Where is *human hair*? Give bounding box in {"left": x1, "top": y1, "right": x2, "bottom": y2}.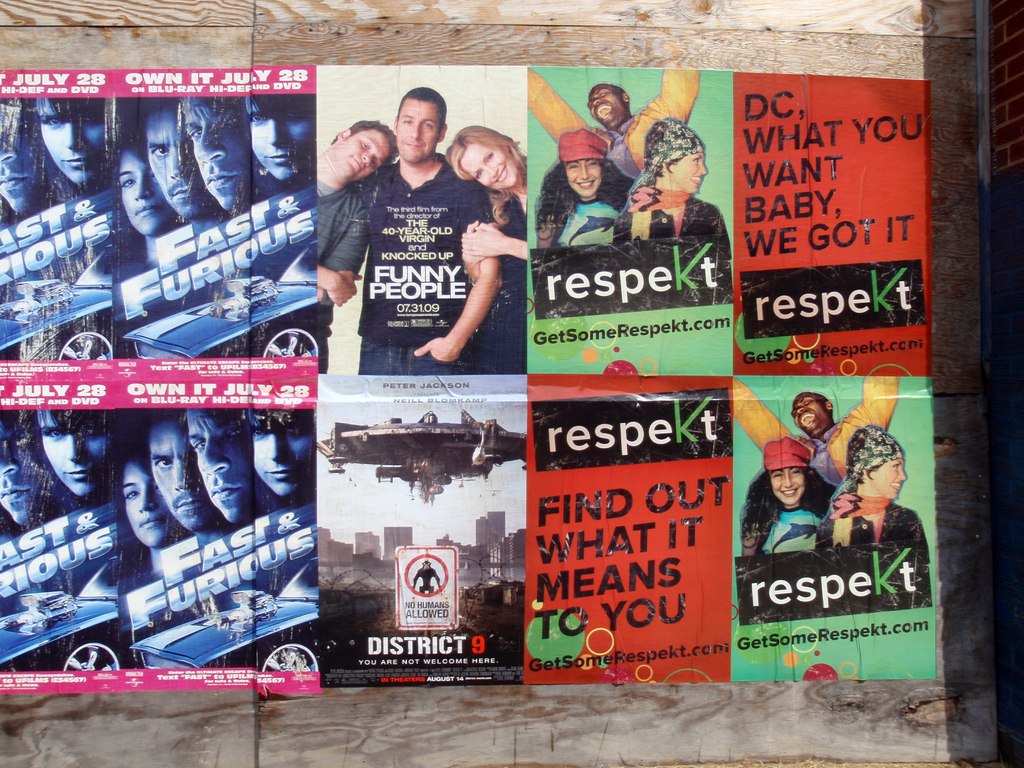
{"left": 33, "top": 94, "right": 106, "bottom": 118}.
